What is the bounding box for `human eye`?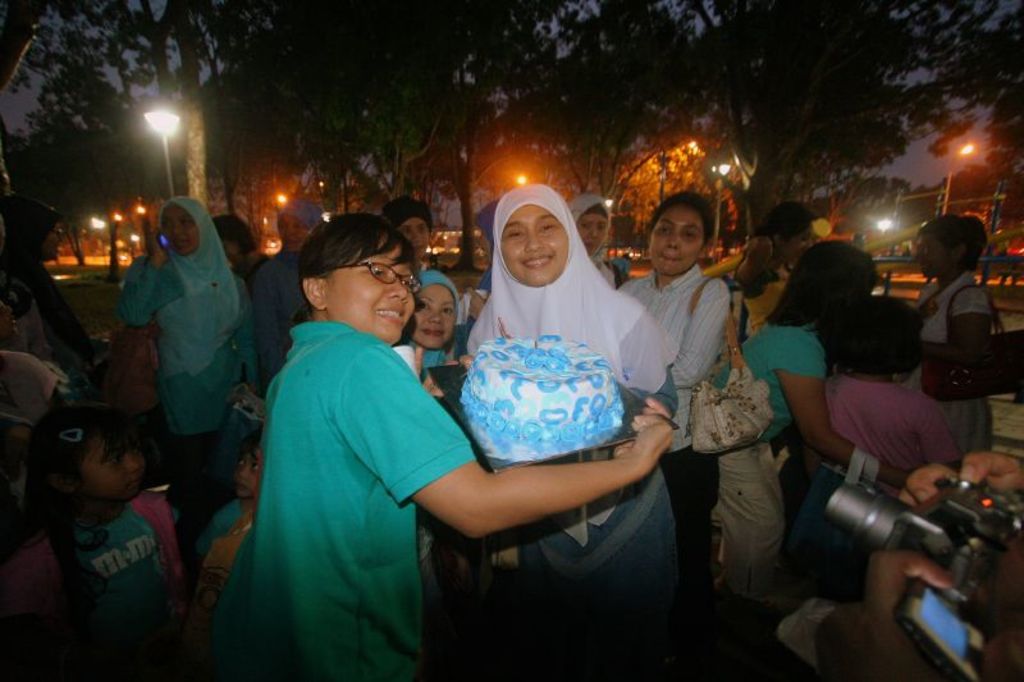
left=682, top=229, right=696, bottom=239.
